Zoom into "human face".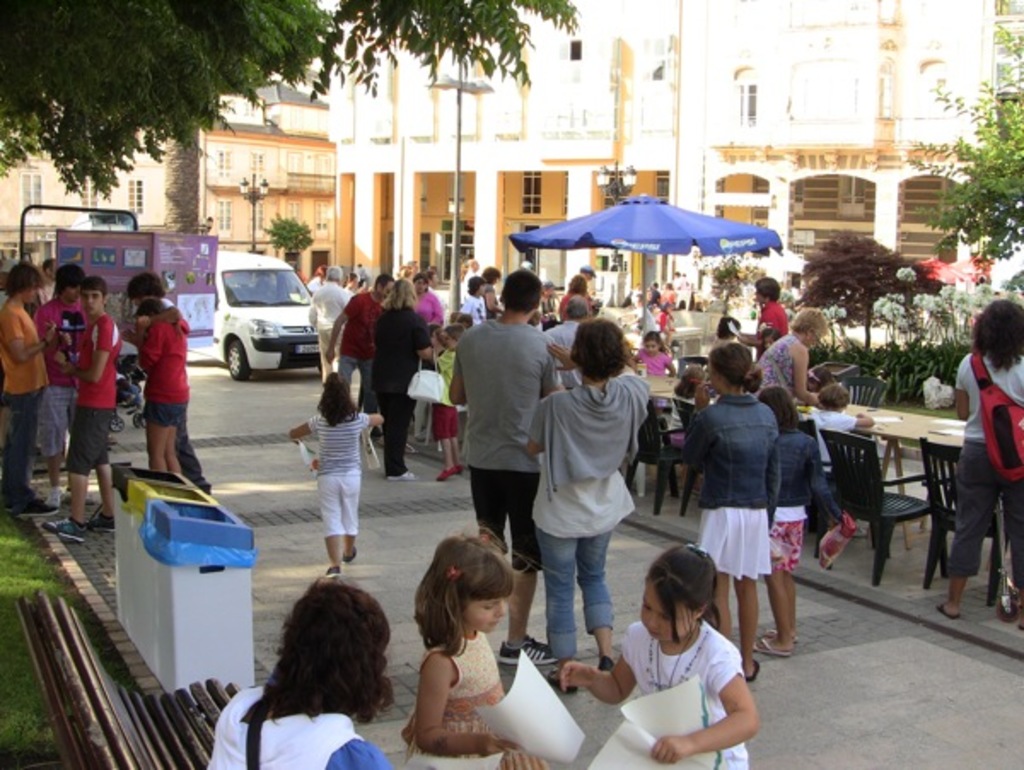
Zoom target: 464 591 509 633.
